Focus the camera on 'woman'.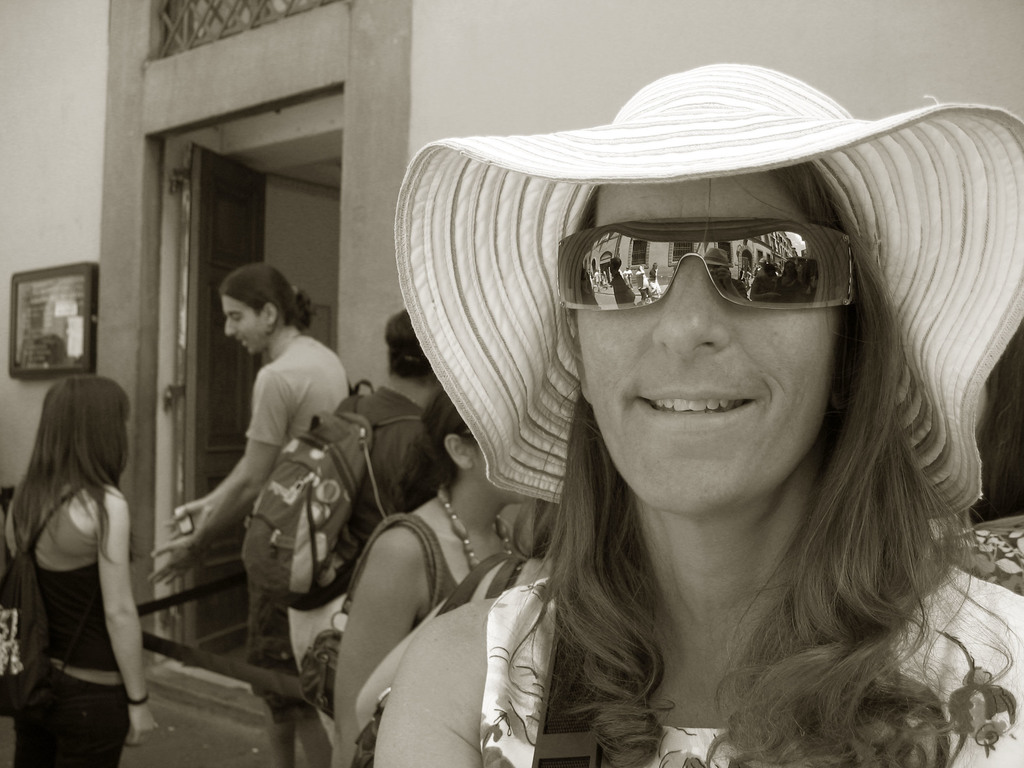
Focus region: <bbox>355, 109, 1023, 763</bbox>.
